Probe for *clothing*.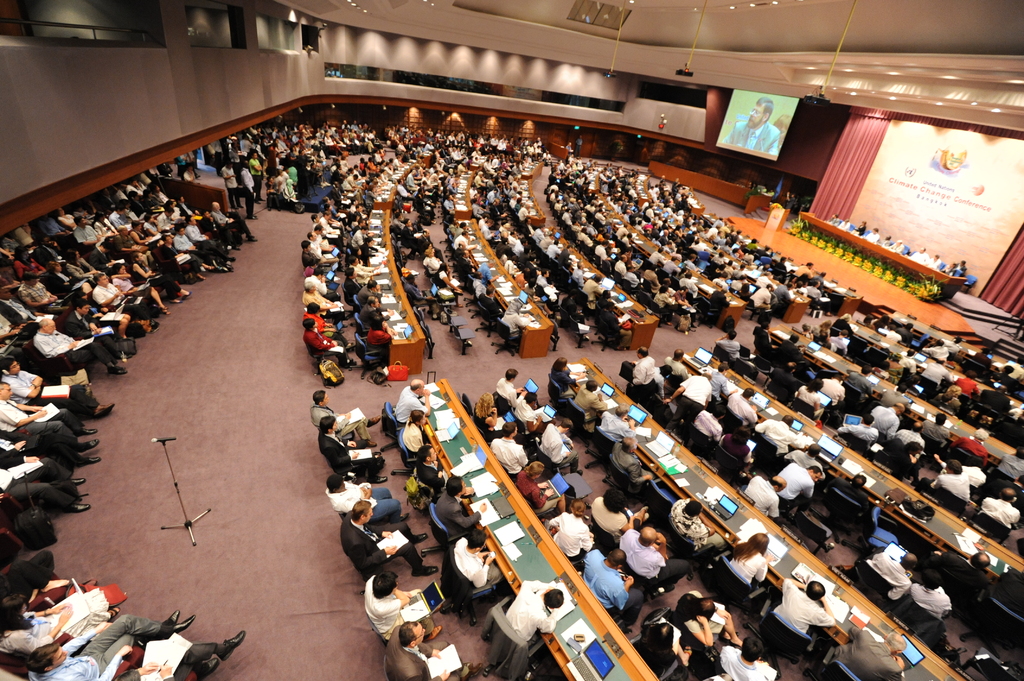
Probe result: x1=337 y1=509 x2=424 y2=570.
